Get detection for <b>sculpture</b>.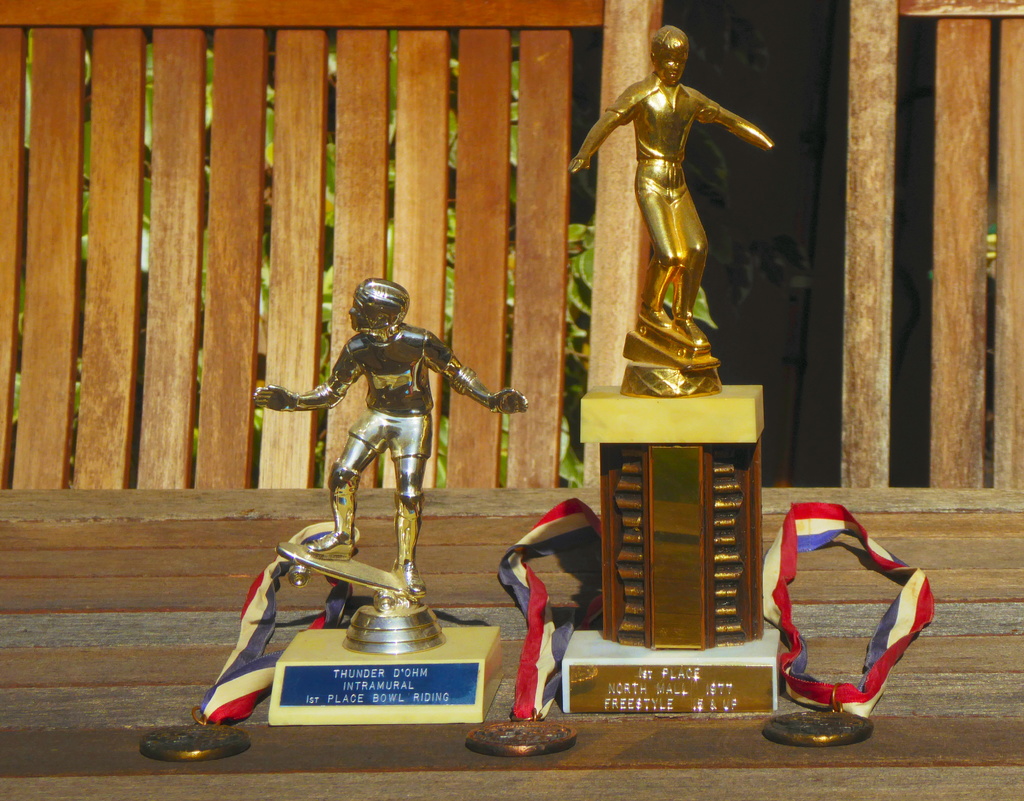
Detection: BBox(235, 270, 541, 661).
